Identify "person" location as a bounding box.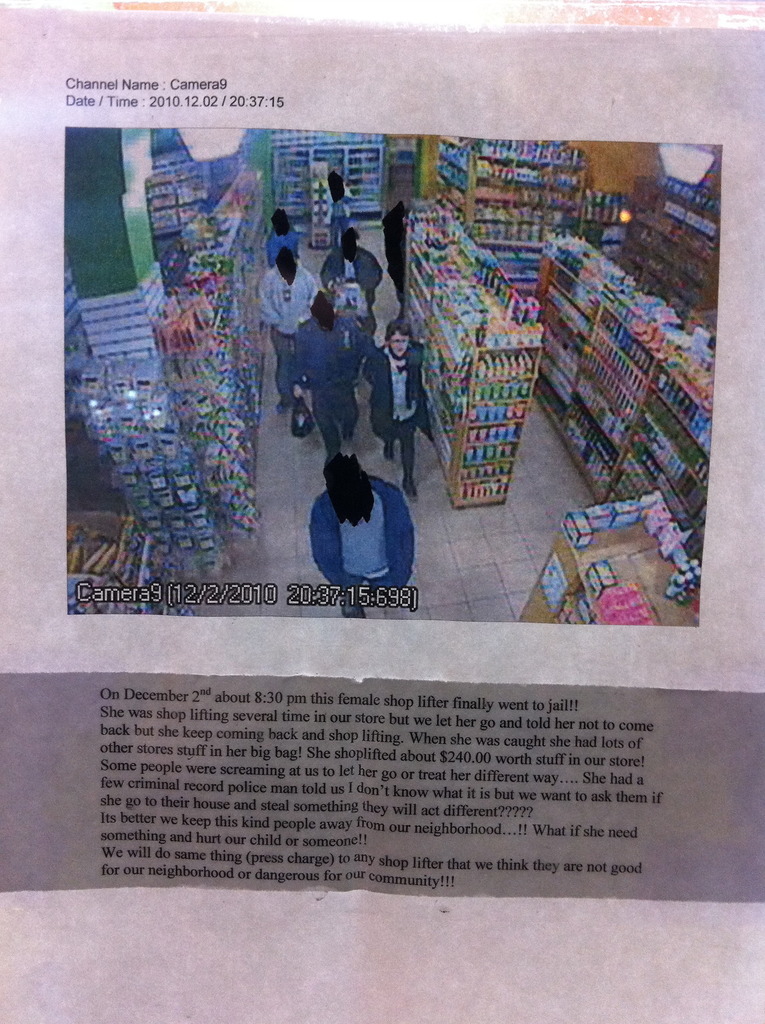
bbox=(313, 451, 423, 619).
